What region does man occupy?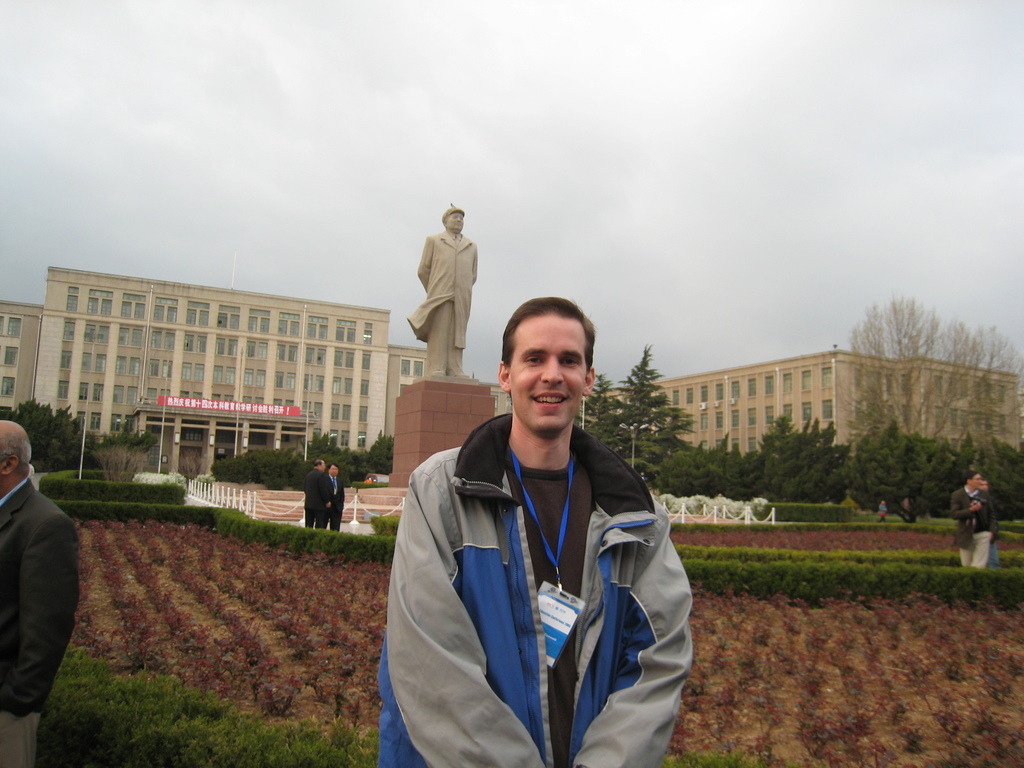
bbox=[401, 201, 492, 388].
